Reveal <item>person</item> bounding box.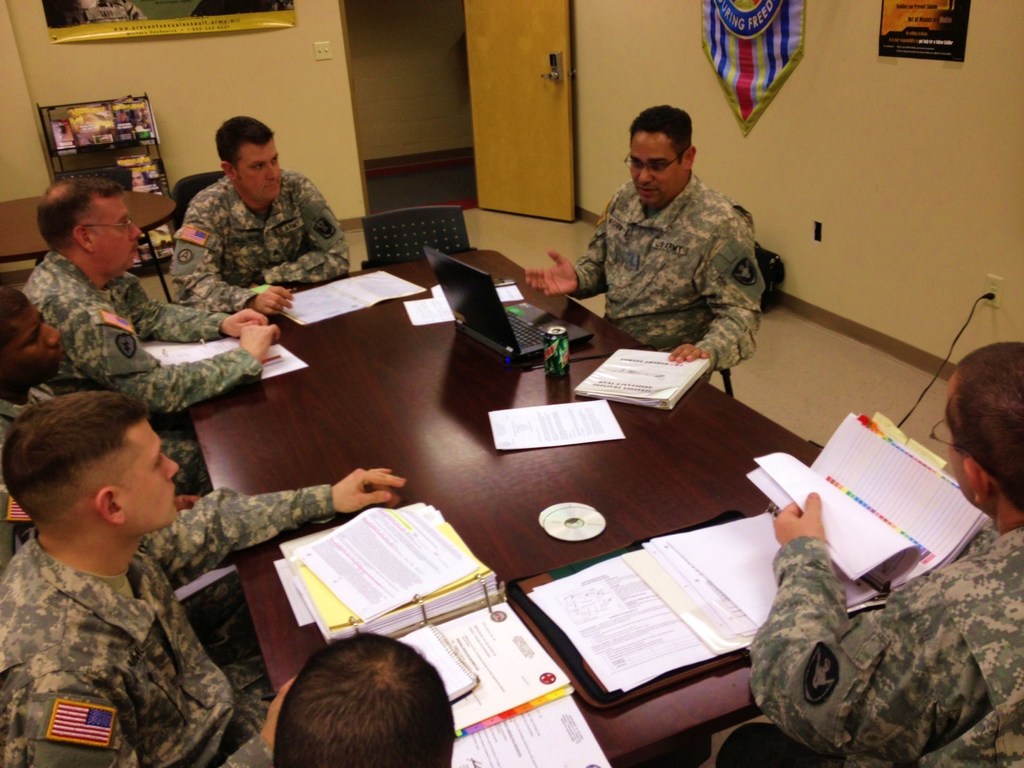
Revealed: 269, 631, 456, 767.
